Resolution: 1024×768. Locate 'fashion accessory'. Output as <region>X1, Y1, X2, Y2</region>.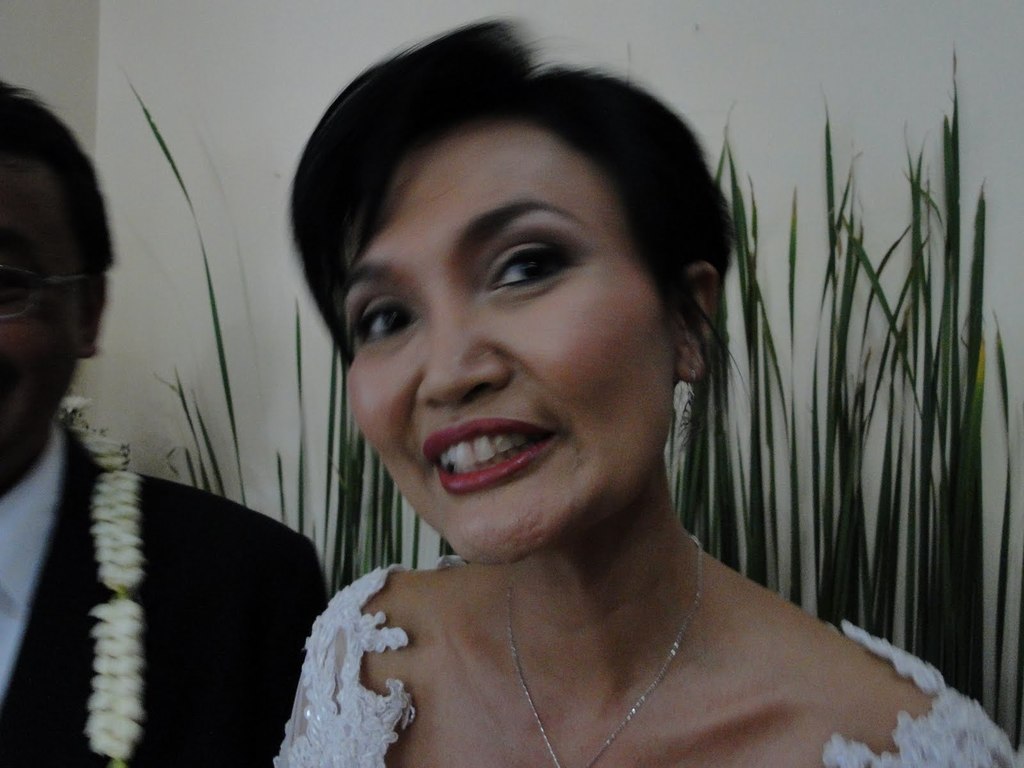
<region>685, 368, 699, 396</region>.
